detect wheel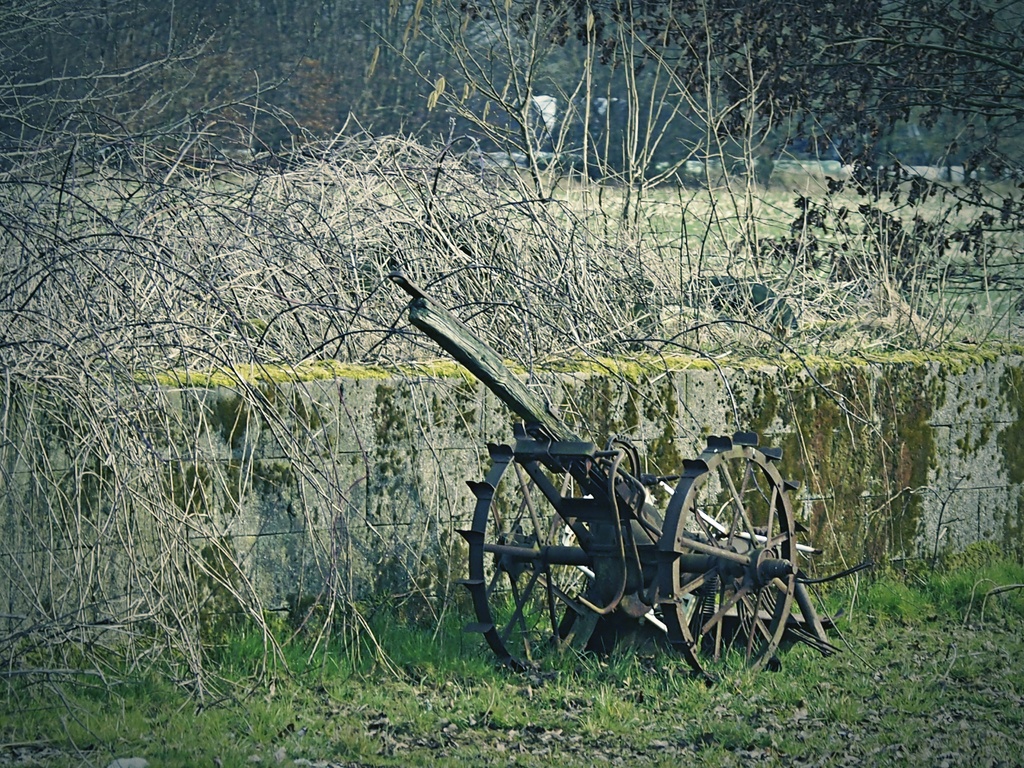
654 427 800 685
